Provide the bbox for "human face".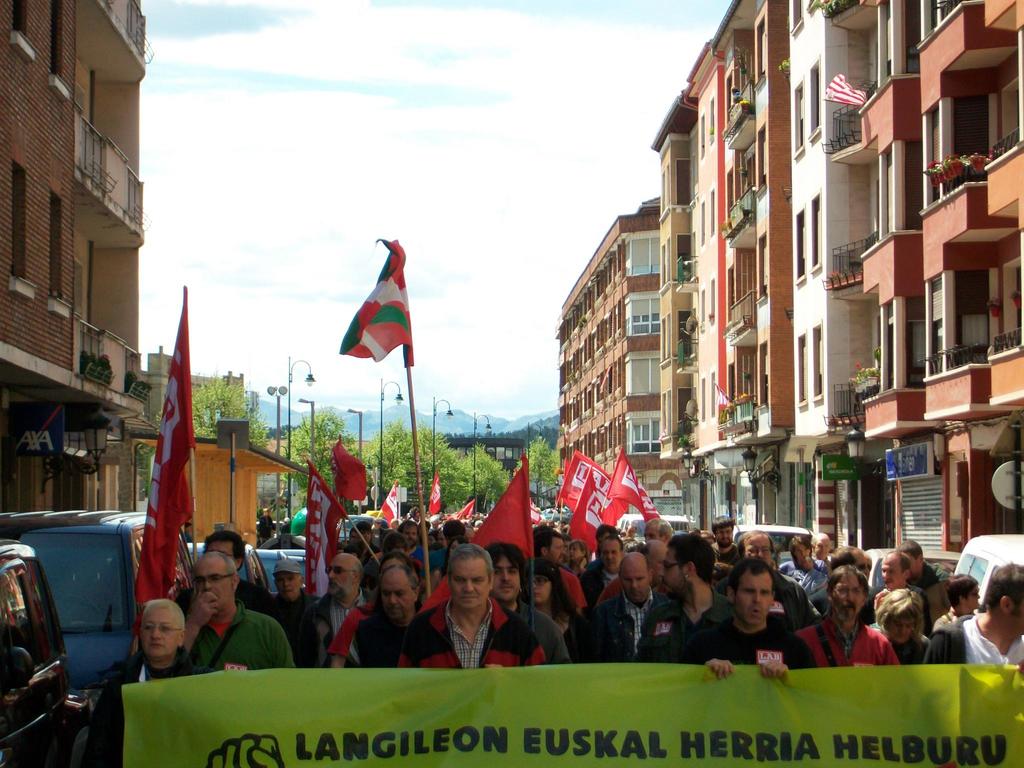
crop(813, 536, 829, 556).
